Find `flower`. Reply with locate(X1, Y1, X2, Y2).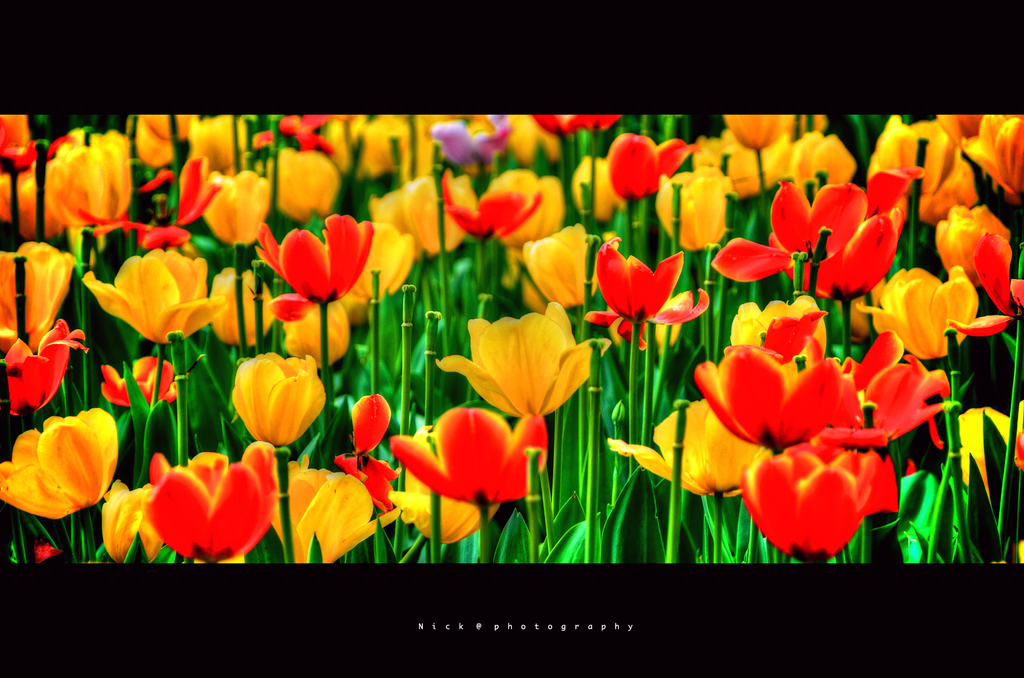
locate(572, 151, 620, 223).
